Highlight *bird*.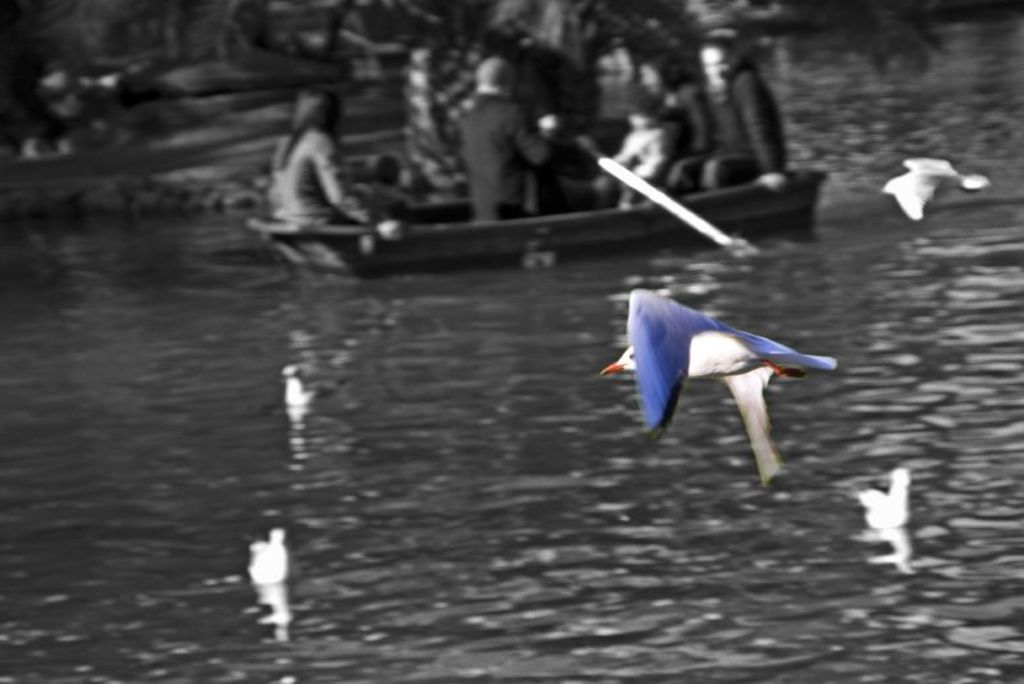
Highlighted region: region(879, 156, 988, 225).
